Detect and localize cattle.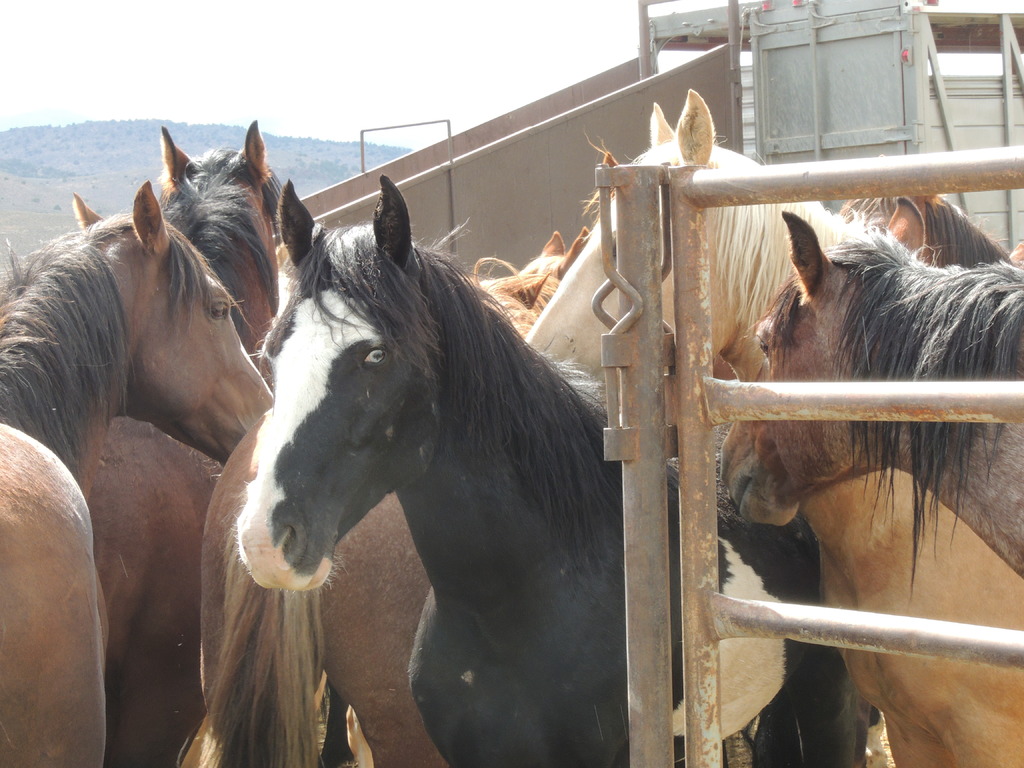
Localized at <bbox>0, 176, 271, 767</bbox>.
